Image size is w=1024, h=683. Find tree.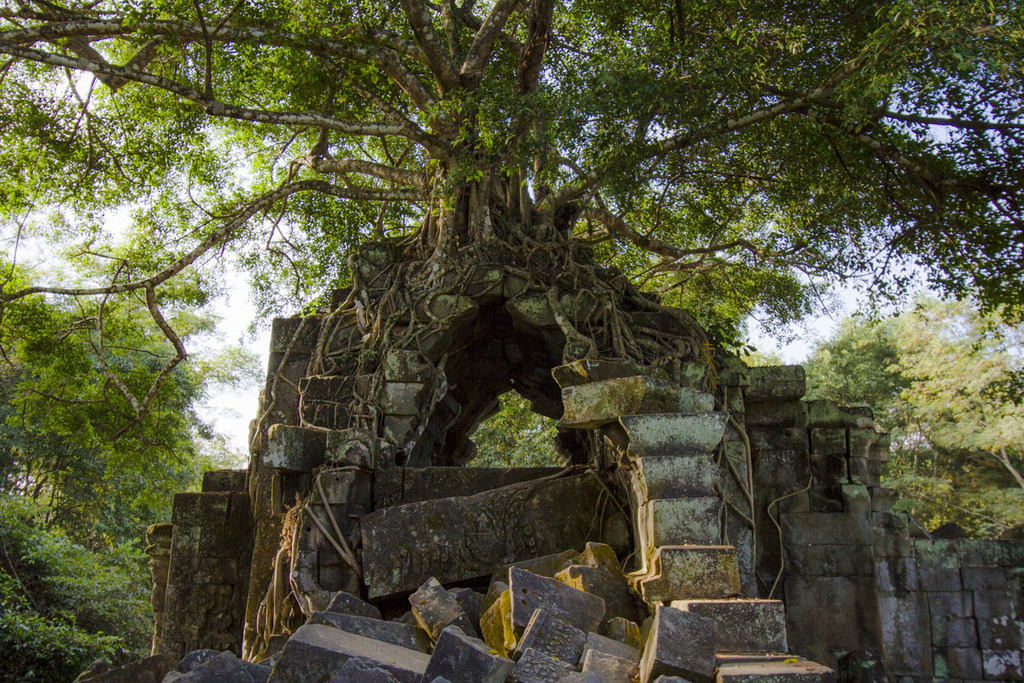
(0, 247, 251, 682).
